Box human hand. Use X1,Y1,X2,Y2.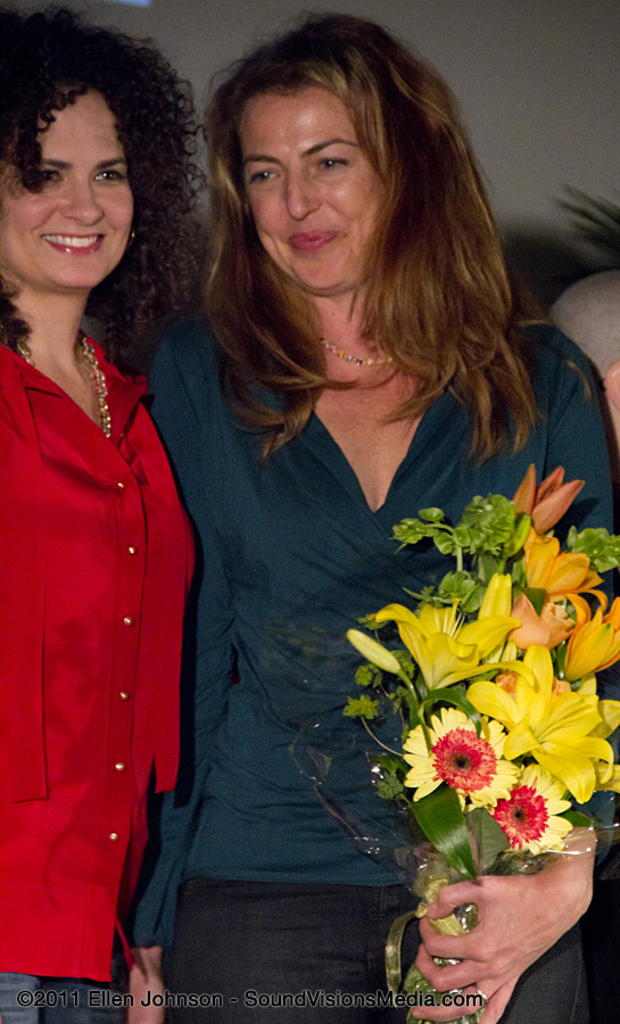
124,958,166,1023.
